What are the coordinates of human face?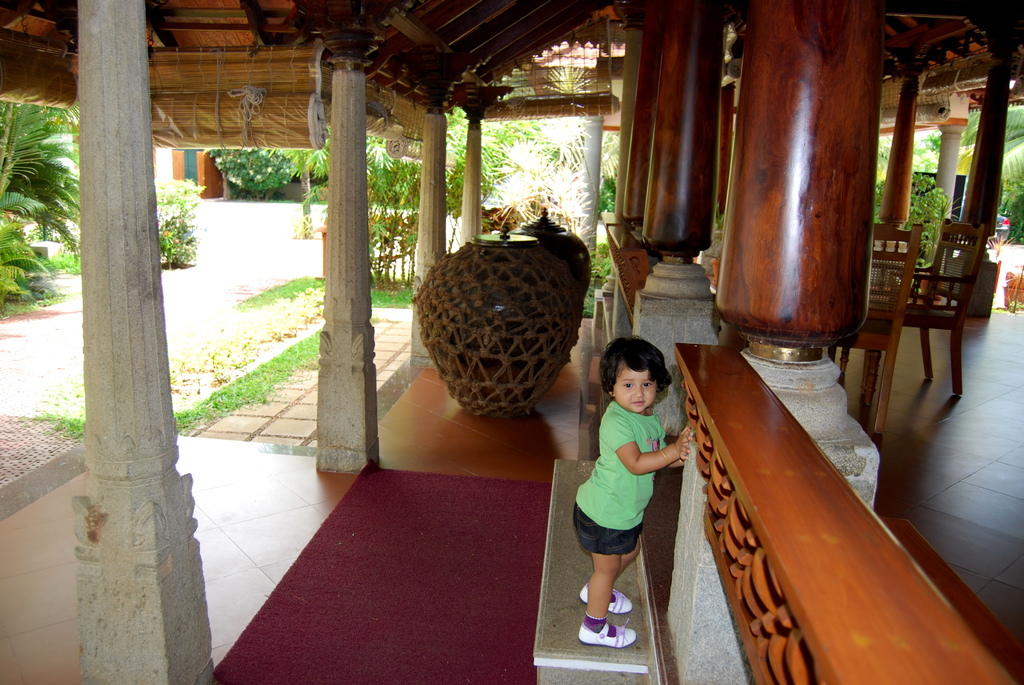
l=616, t=363, r=654, b=413.
